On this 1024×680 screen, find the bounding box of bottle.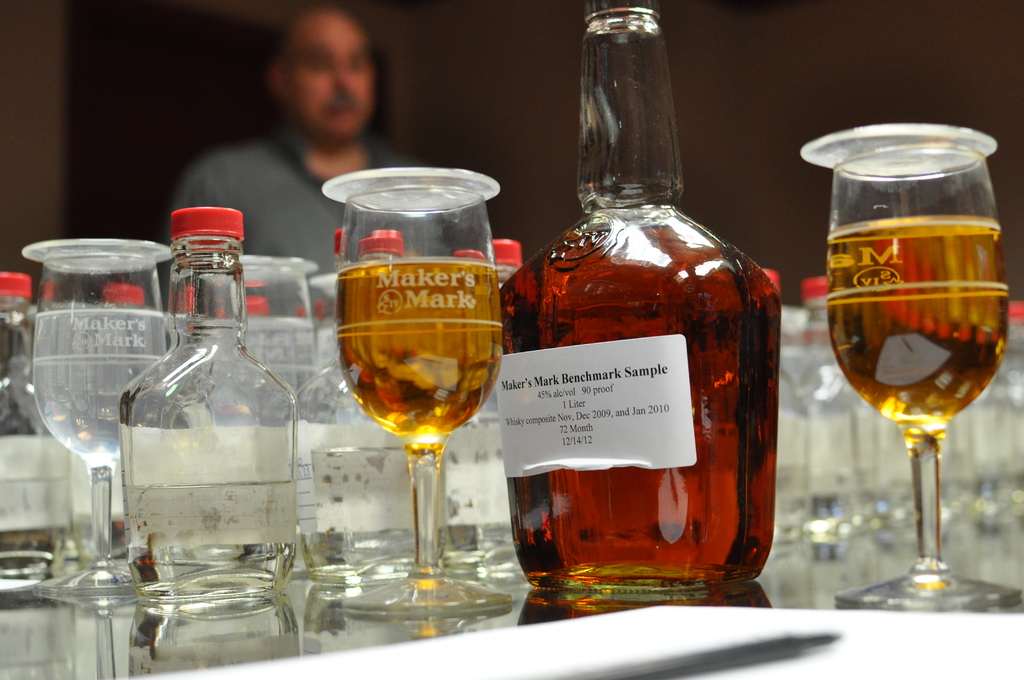
Bounding box: bbox(785, 272, 899, 542).
